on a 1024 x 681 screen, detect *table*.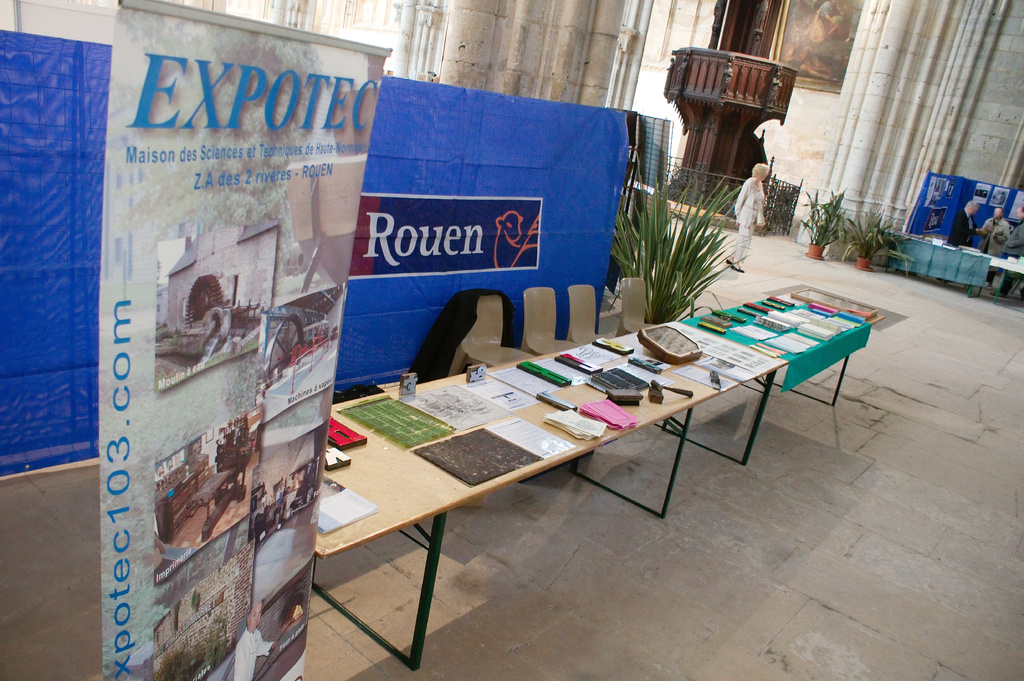
rect(326, 330, 715, 675).
